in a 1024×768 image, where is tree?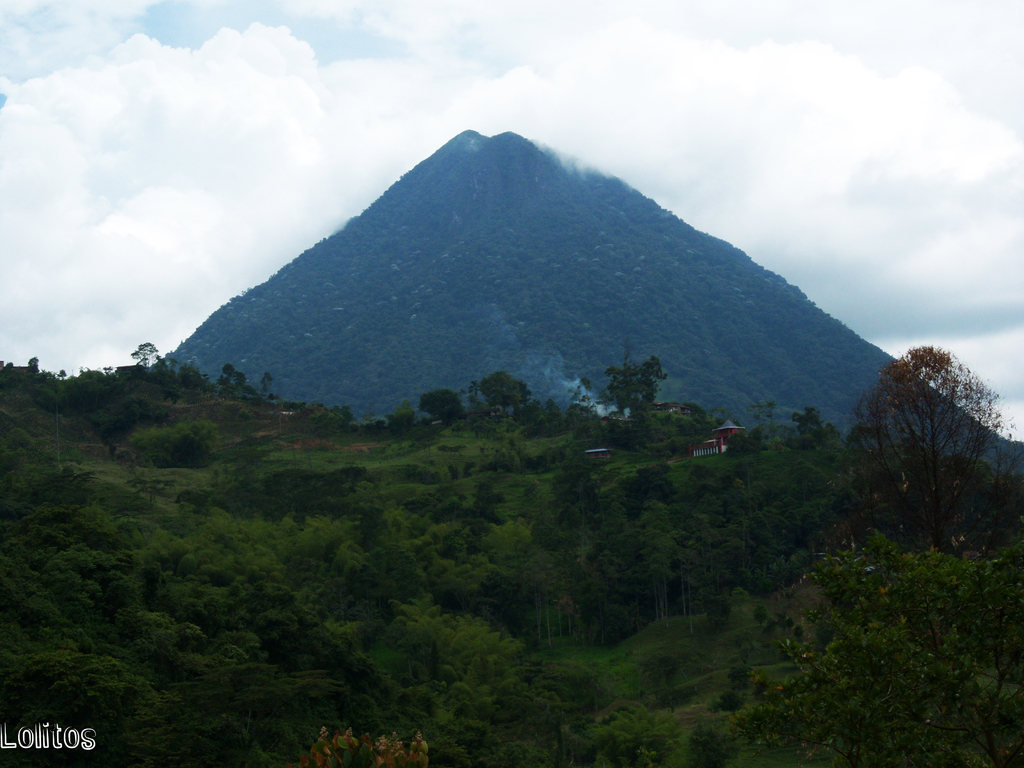
crop(477, 372, 535, 414).
